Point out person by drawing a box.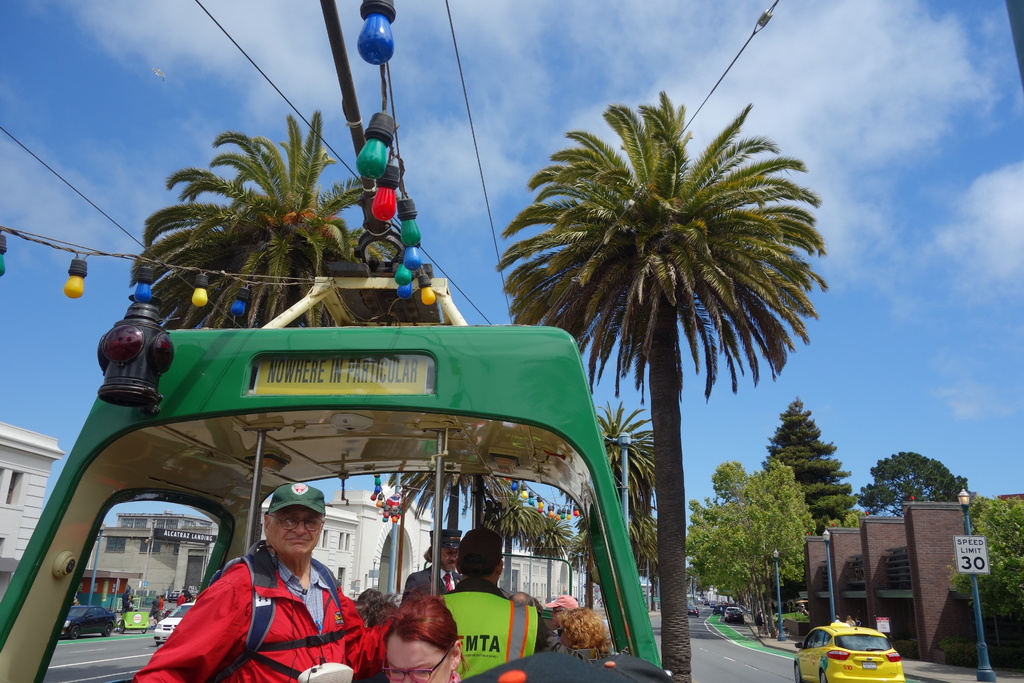
region(186, 490, 360, 682).
